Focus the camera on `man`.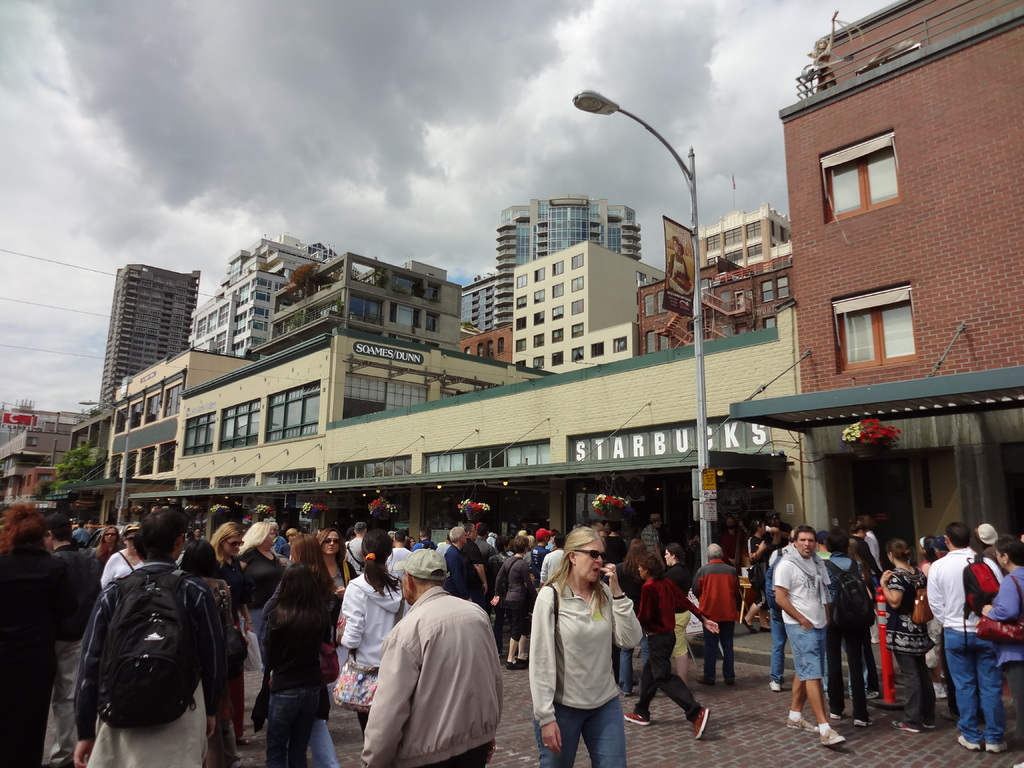
Focus region: 42:515:100:767.
